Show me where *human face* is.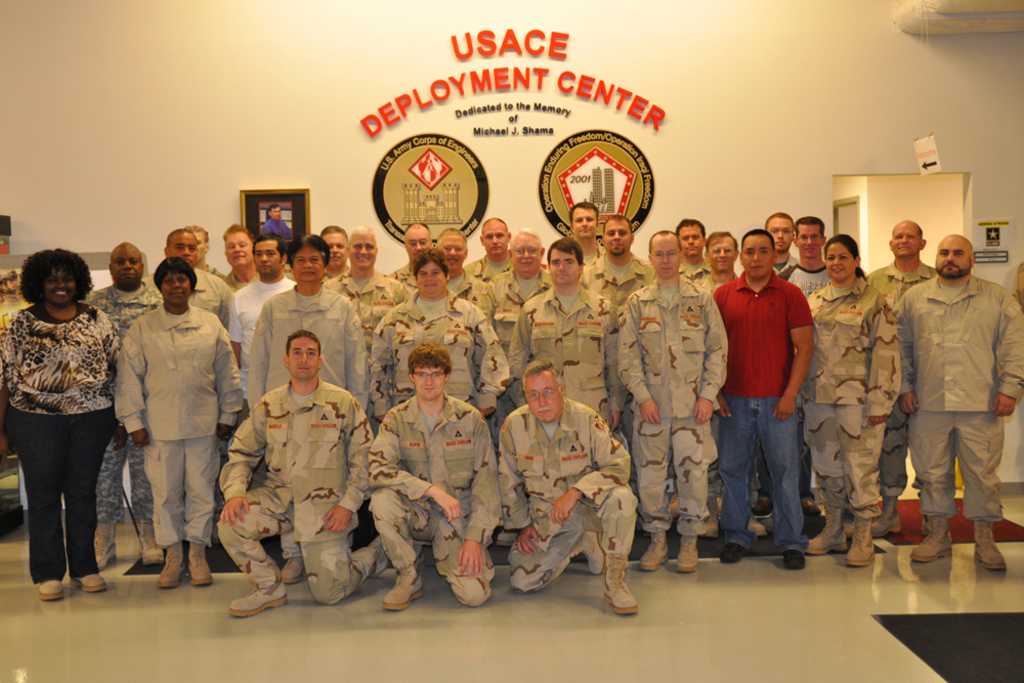
*human face* is at bbox=(711, 237, 732, 271).
